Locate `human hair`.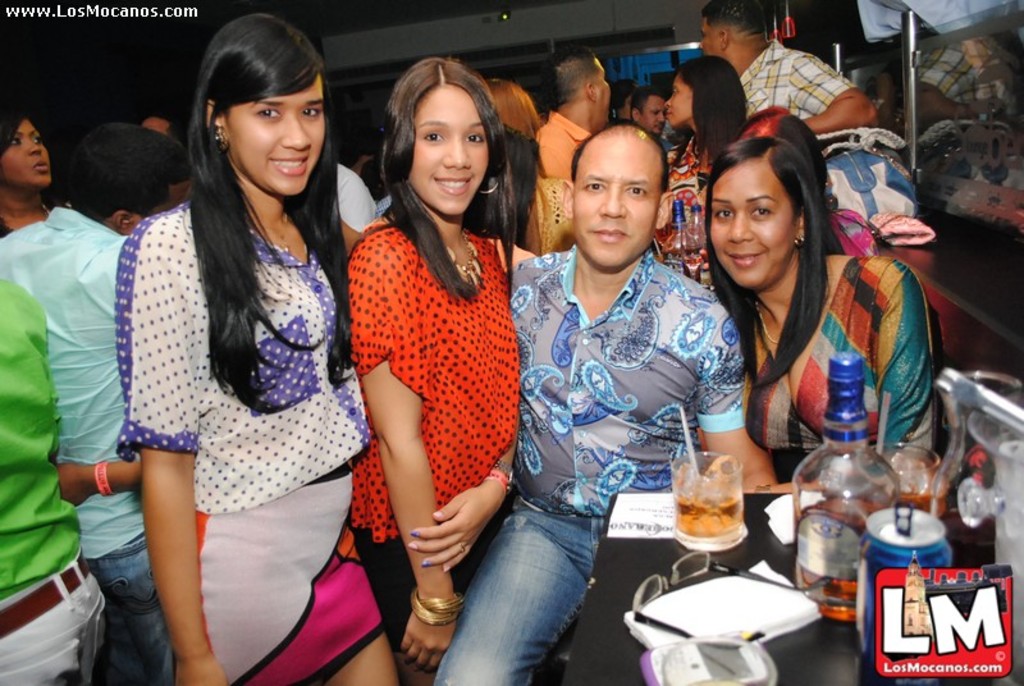
Bounding box: (182, 12, 348, 417).
